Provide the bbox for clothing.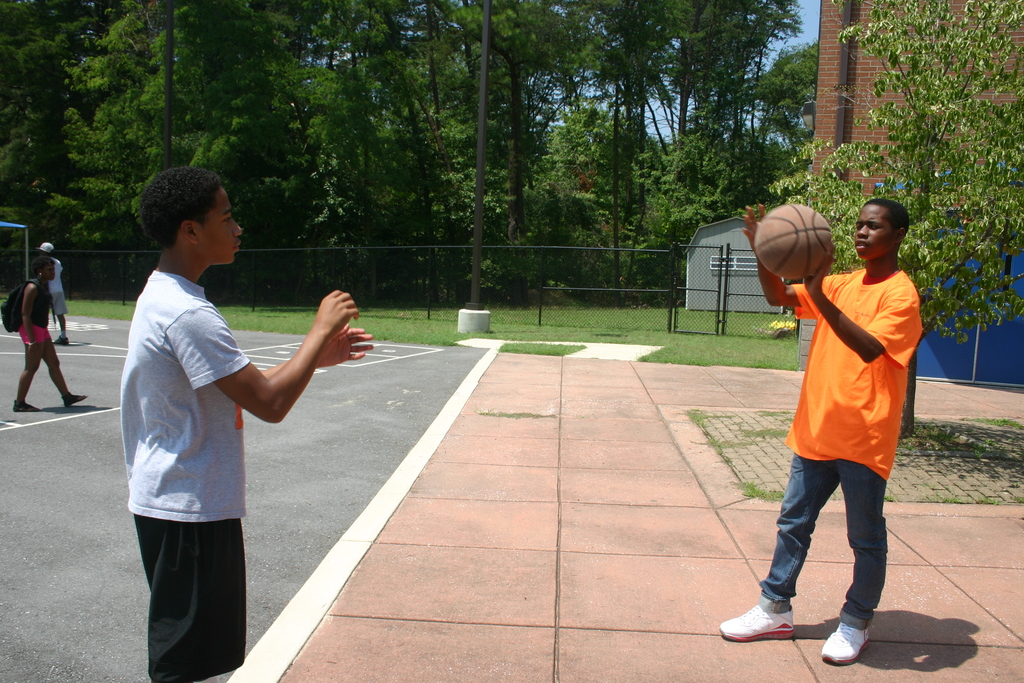
box=[119, 261, 257, 682].
